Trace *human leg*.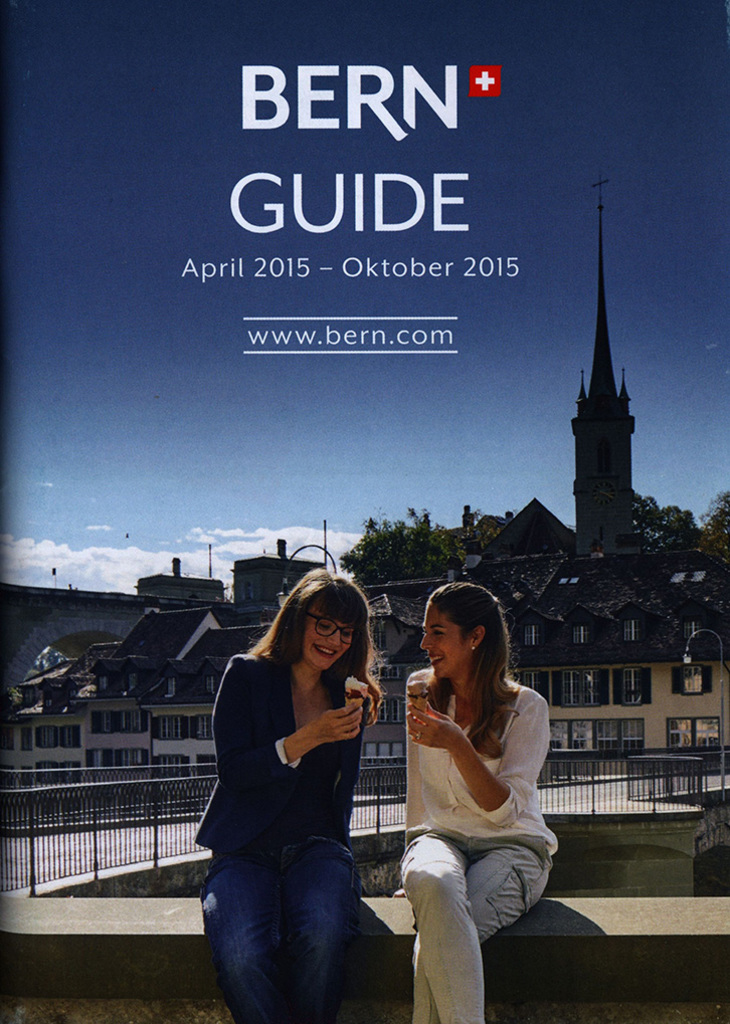
Traced to [x1=197, y1=835, x2=285, y2=1023].
